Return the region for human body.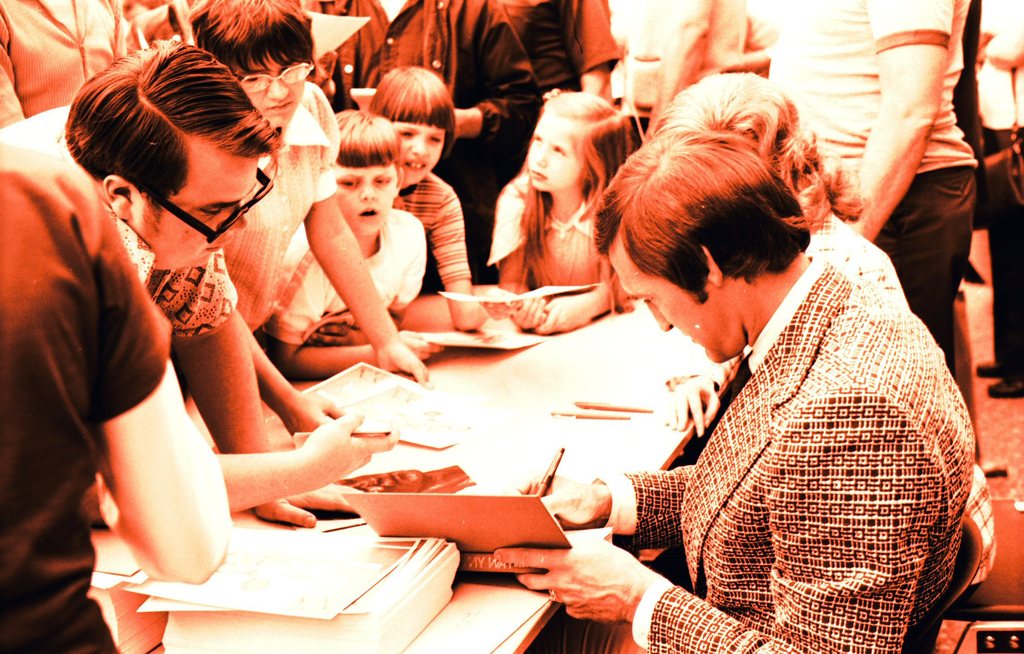
(left=261, top=101, right=452, bottom=384).
